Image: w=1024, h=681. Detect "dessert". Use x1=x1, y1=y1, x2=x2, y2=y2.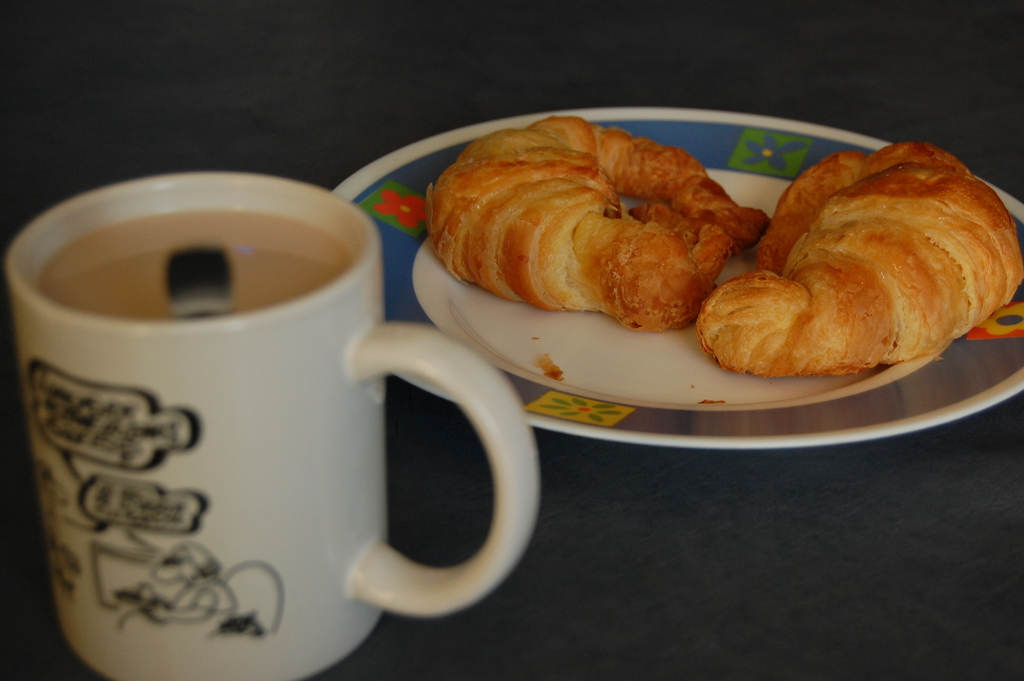
x1=426, y1=115, x2=780, y2=332.
